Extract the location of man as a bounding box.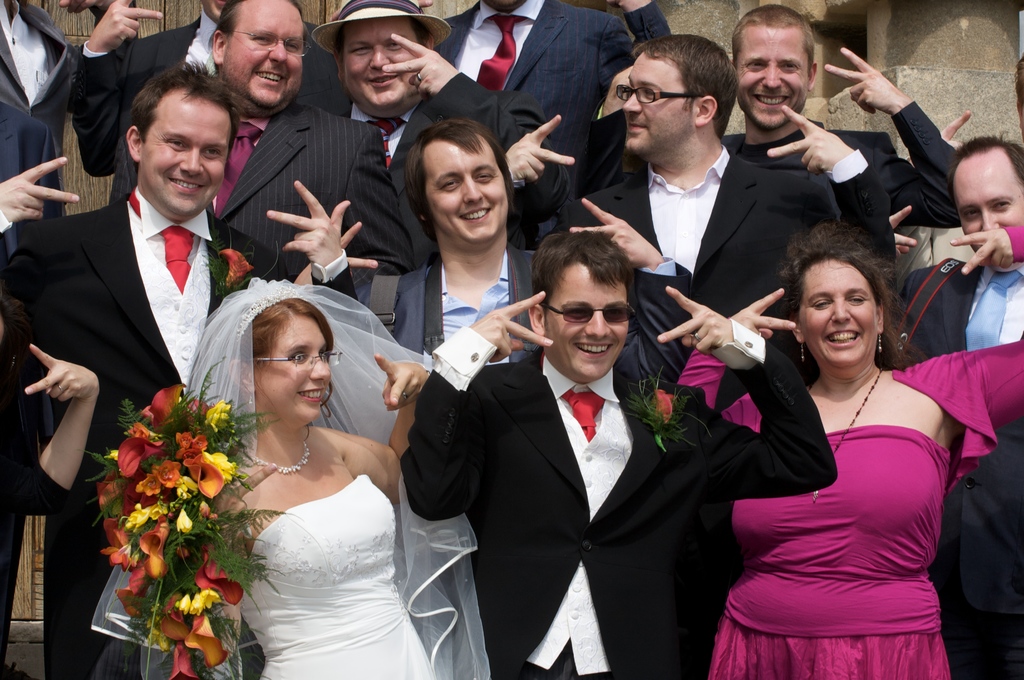
866:127:1023:679.
